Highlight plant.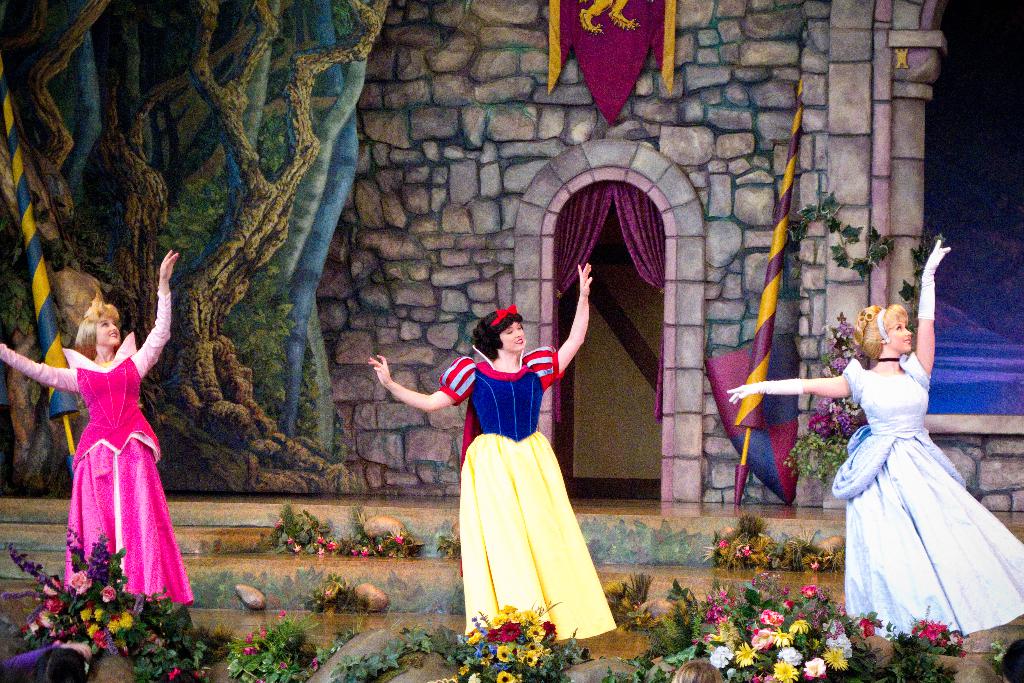
Highlighted region: (428, 516, 465, 562).
